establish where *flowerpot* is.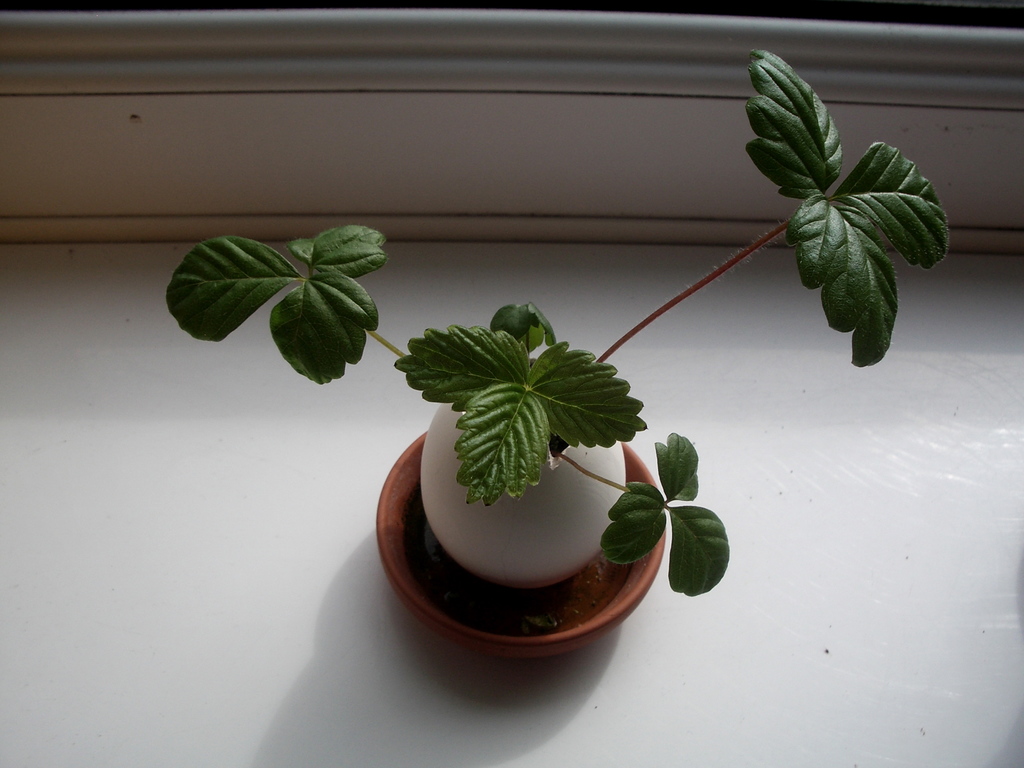
Established at region(385, 332, 669, 660).
